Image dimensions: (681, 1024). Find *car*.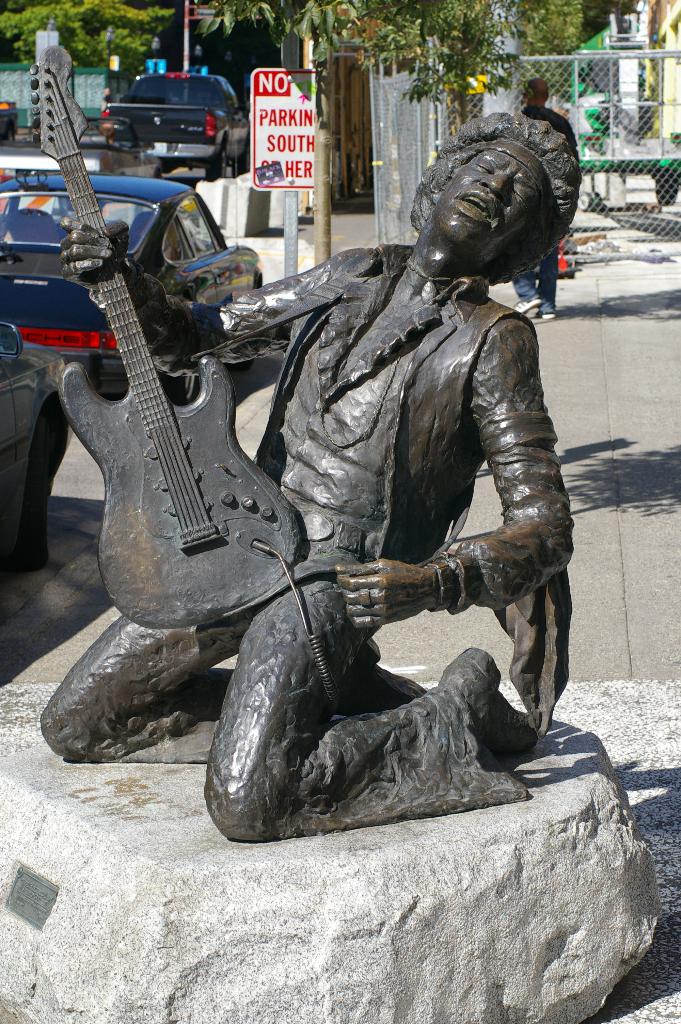
[x1=92, y1=63, x2=240, y2=158].
